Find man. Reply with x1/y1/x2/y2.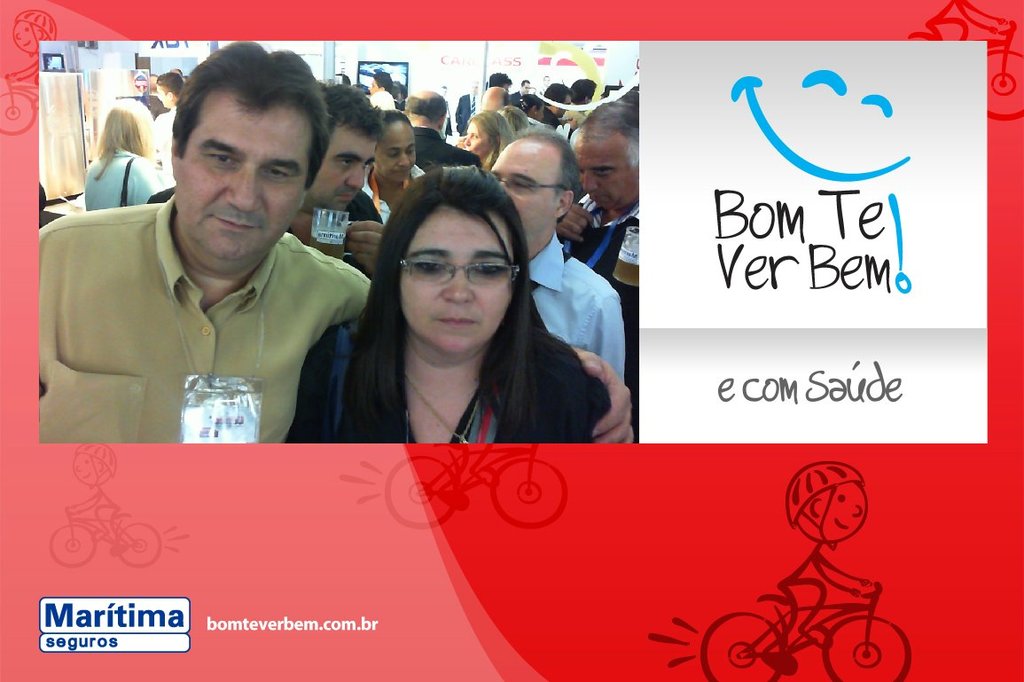
151/69/179/176.
